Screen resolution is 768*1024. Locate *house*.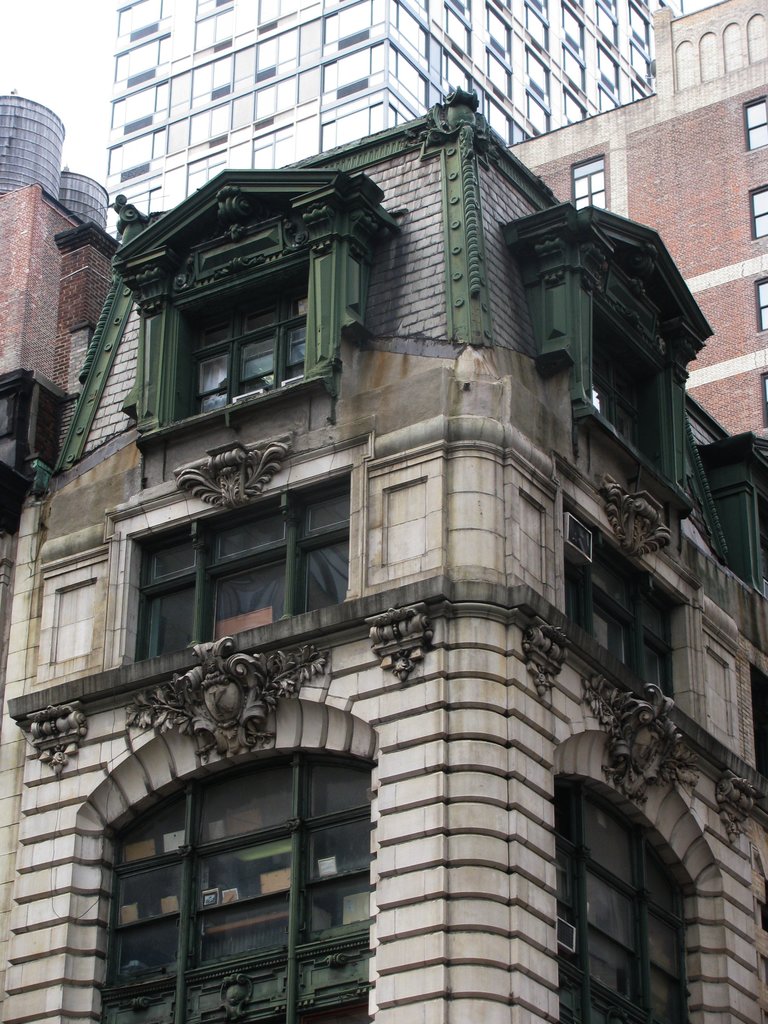
x1=513 y1=0 x2=767 y2=460.
